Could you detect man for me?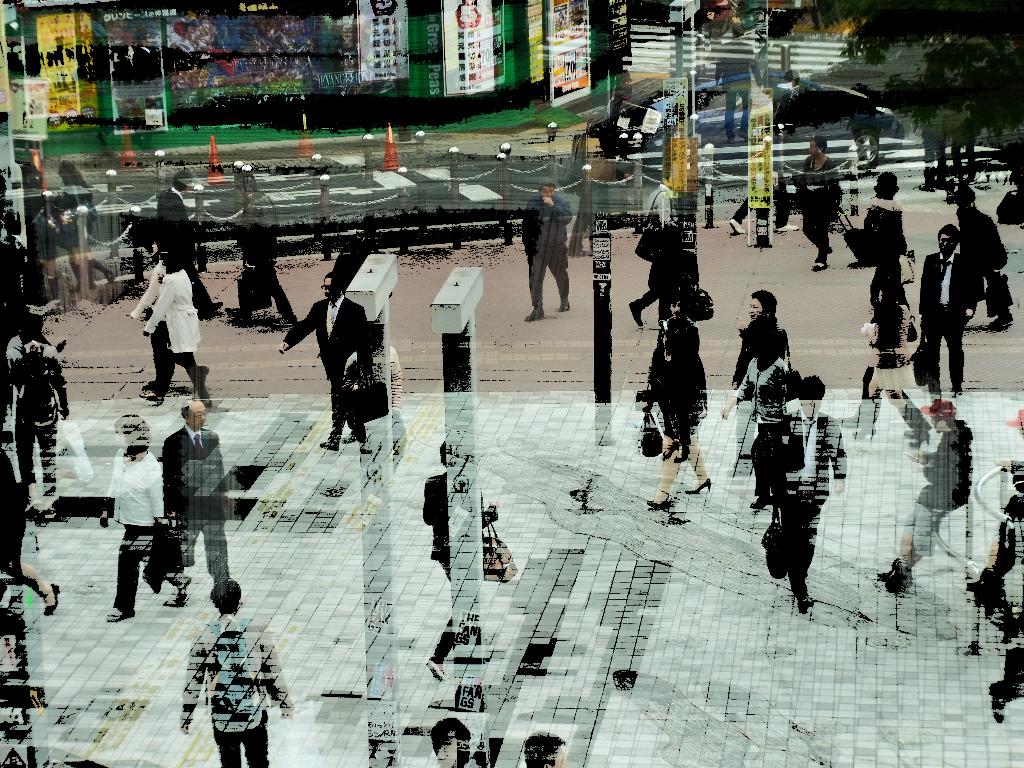
Detection result: {"x1": 920, "y1": 223, "x2": 982, "y2": 403}.
